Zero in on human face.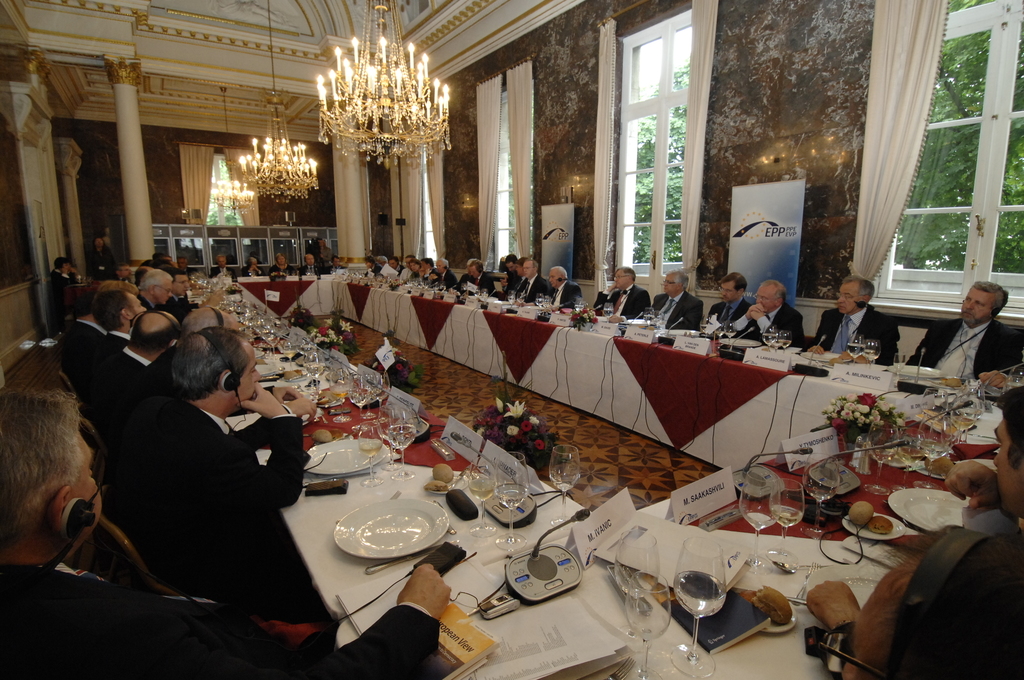
Zeroed in: rect(72, 430, 102, 525).
